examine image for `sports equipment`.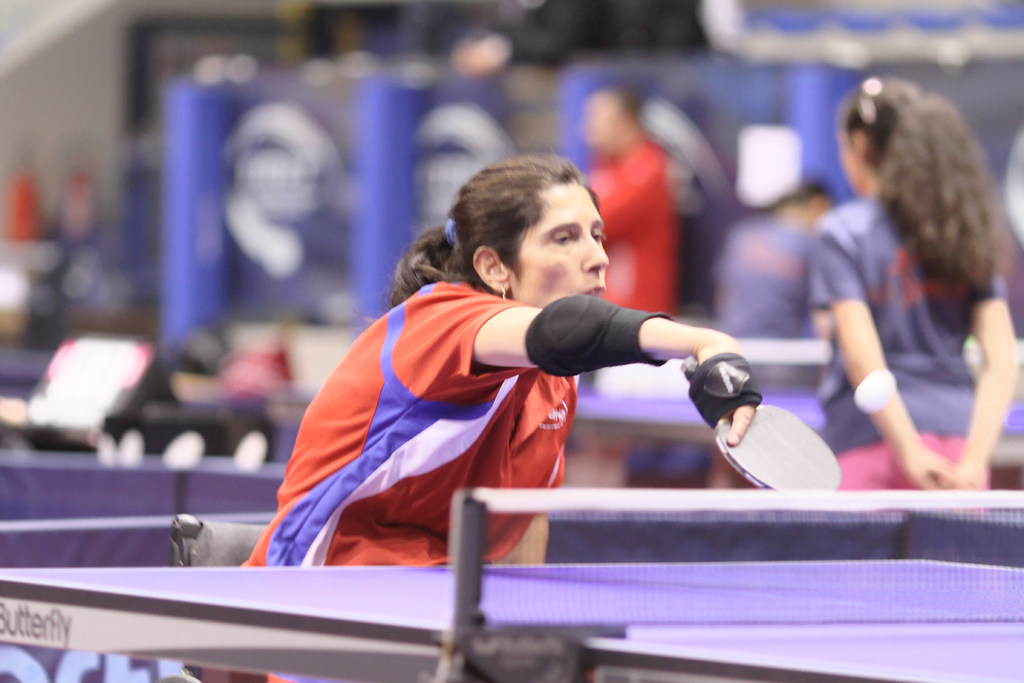
Examination result: detection(682, 352, 844, 494).
